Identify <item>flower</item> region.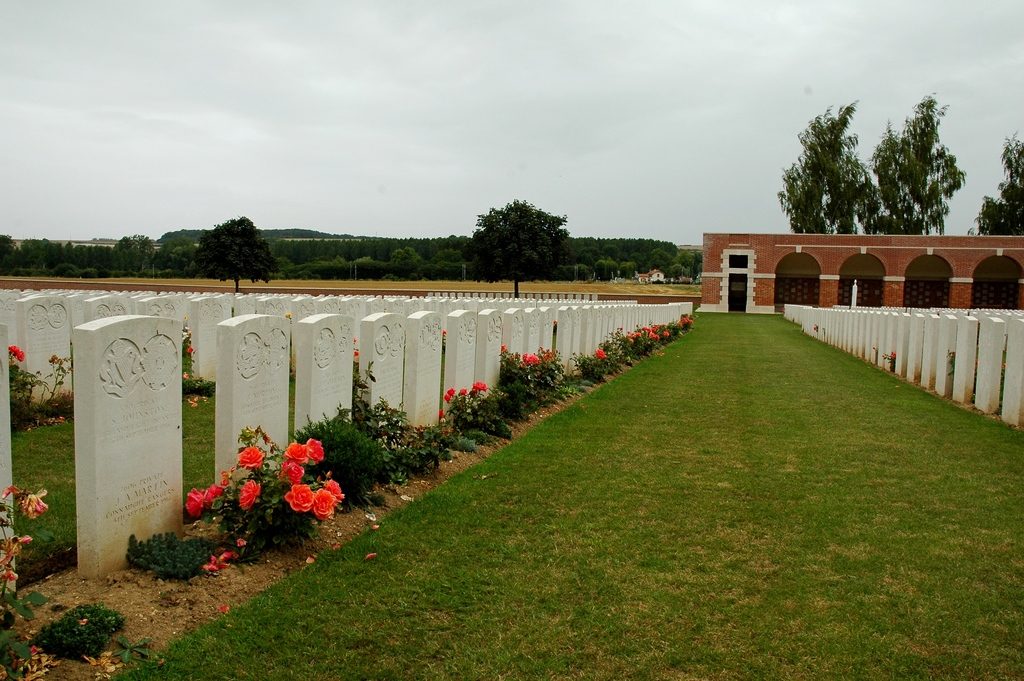
Region: 353 349 360 357.
